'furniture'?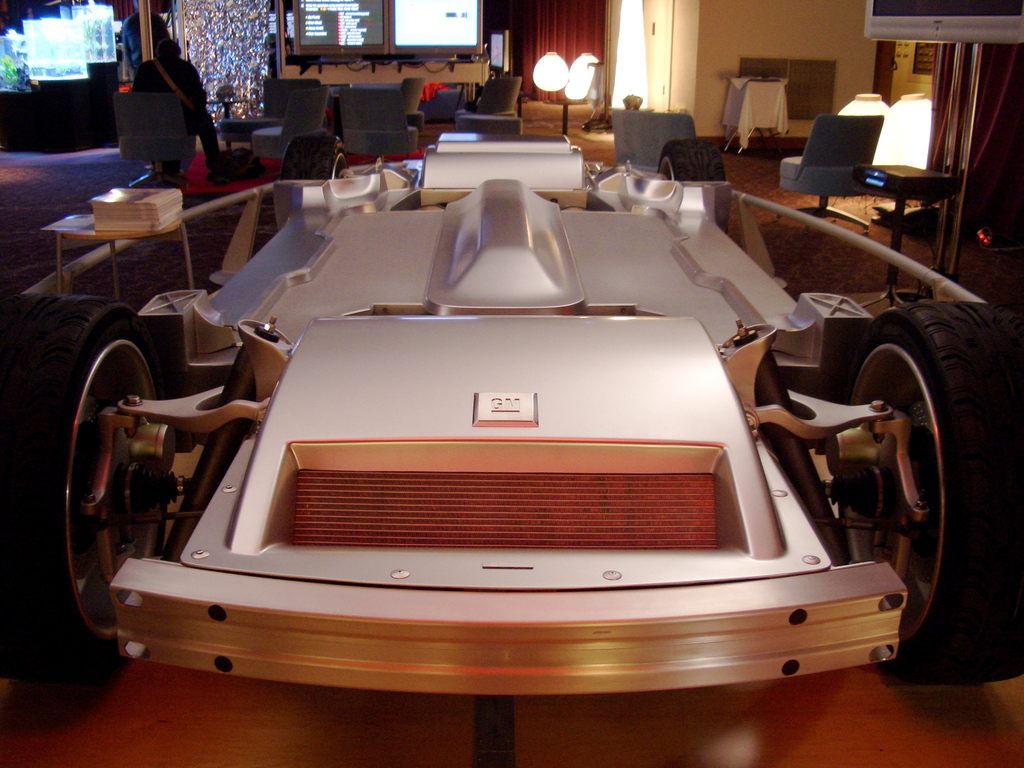
x1=611 y1=107 x2=696 y2=176
